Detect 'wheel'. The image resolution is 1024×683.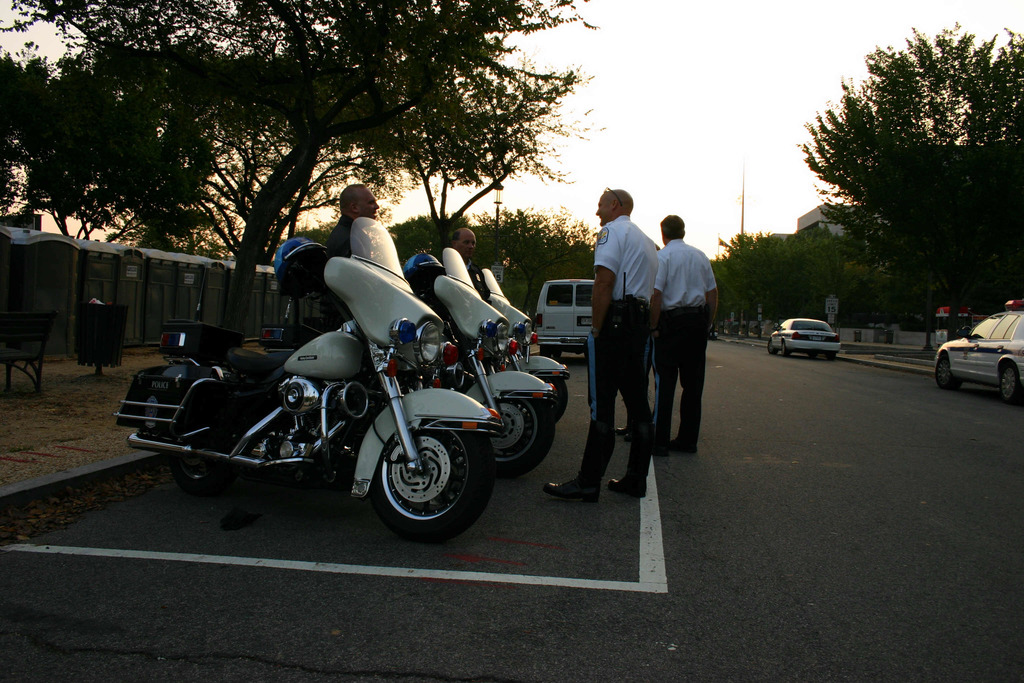
(left=483, top=397, right=559, bottom=478).
